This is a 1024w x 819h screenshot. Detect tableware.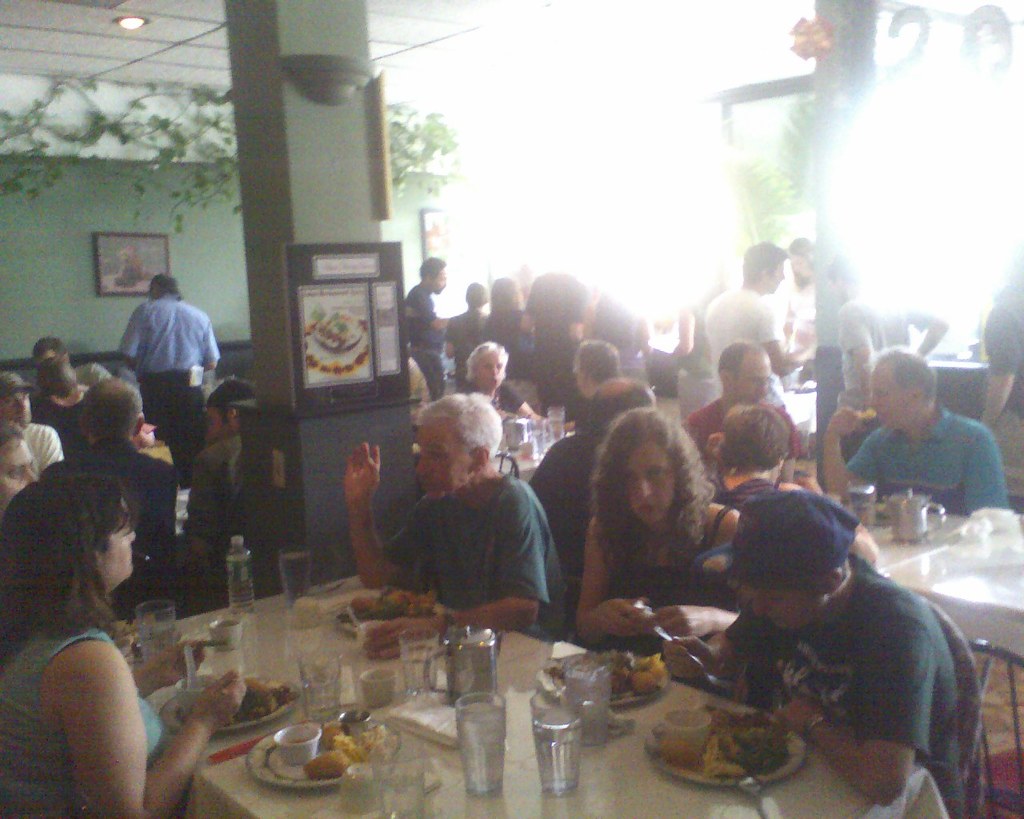
region(357, 623, 372, 649).
